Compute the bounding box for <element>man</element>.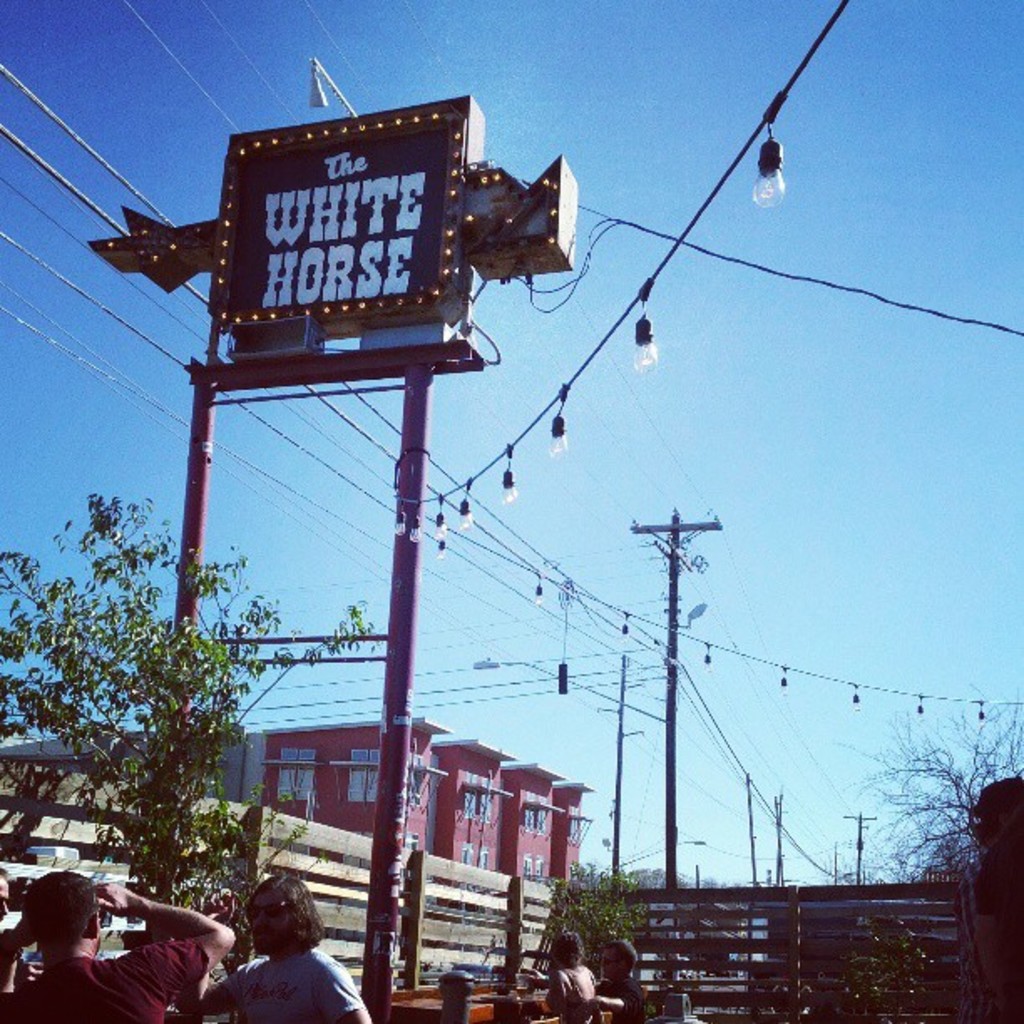
box(520, 934, 629, 1022).
